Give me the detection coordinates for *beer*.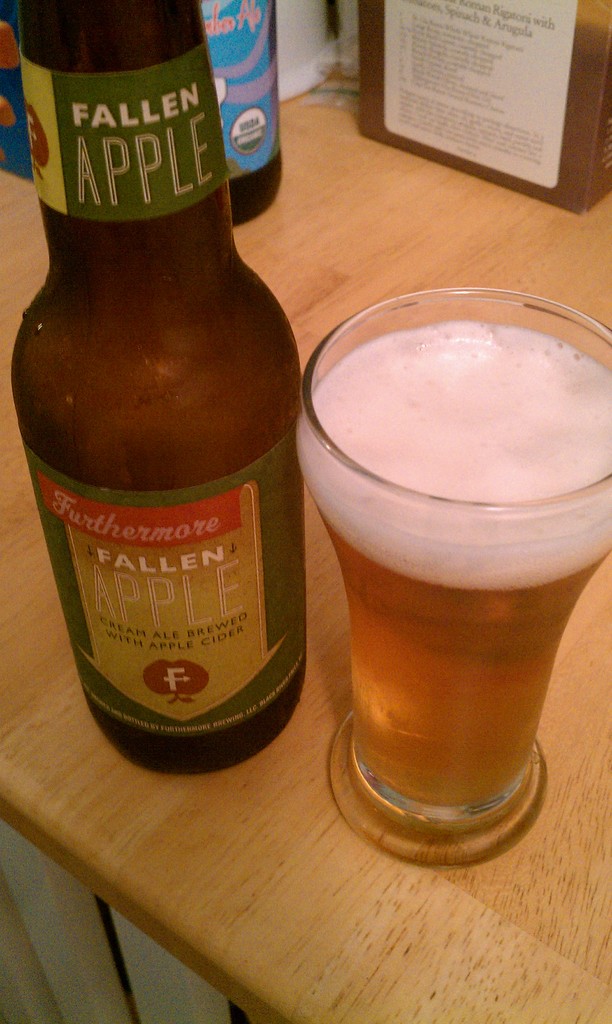
(310,272,611,876).
